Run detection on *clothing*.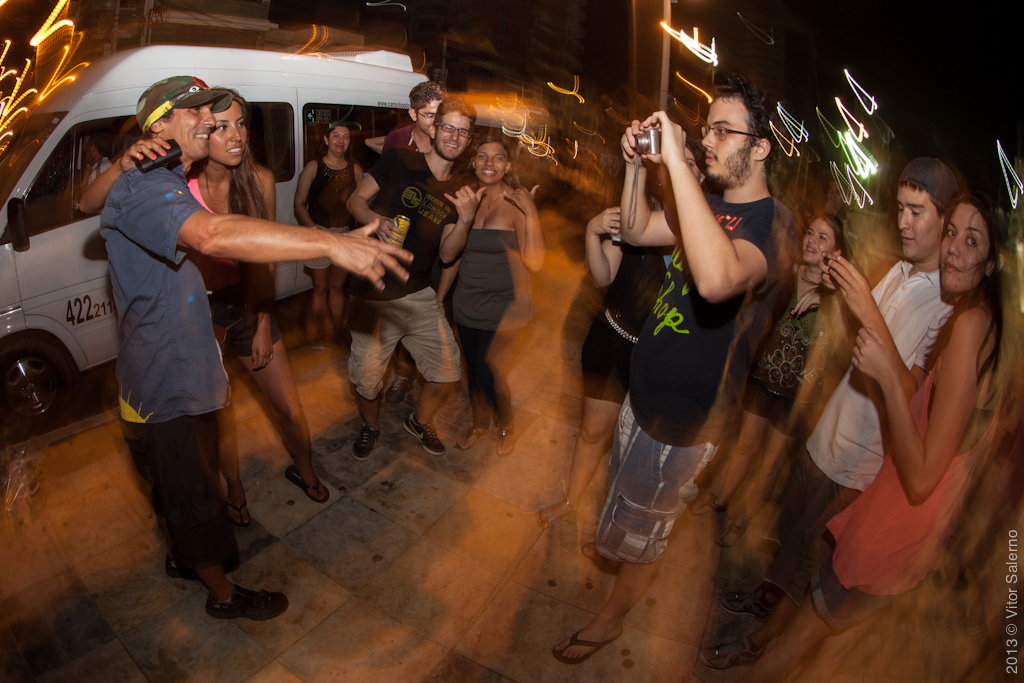
Result: select_region(822, 298, 993, 634).
